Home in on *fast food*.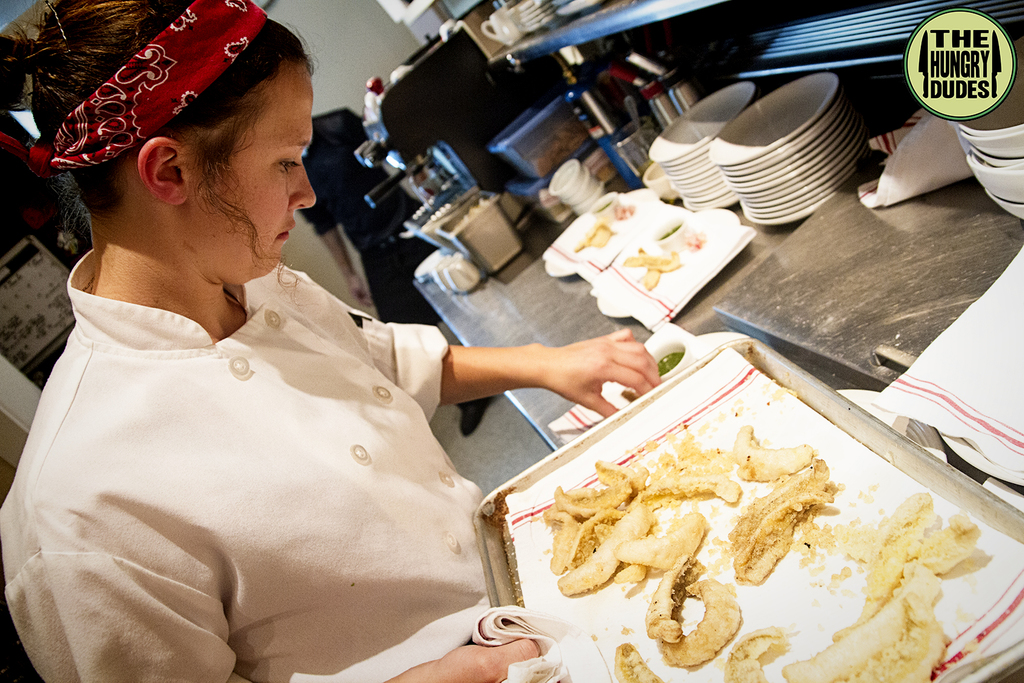
Homed in at l=646, t=465, r=745, b=507.
